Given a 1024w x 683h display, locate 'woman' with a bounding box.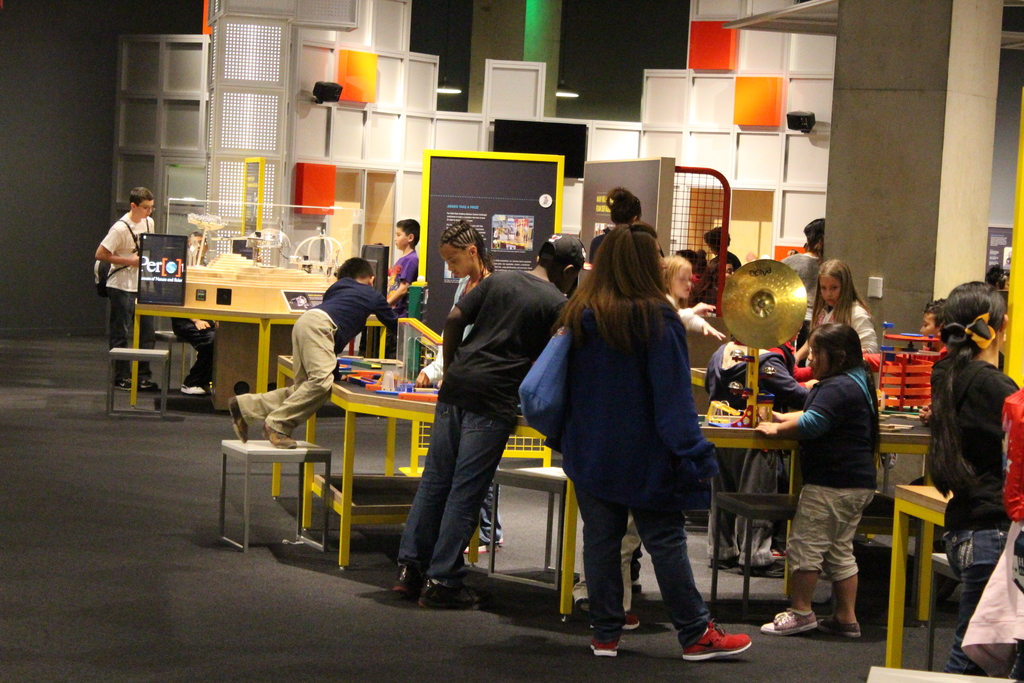
Located: (778,259,883,411).
